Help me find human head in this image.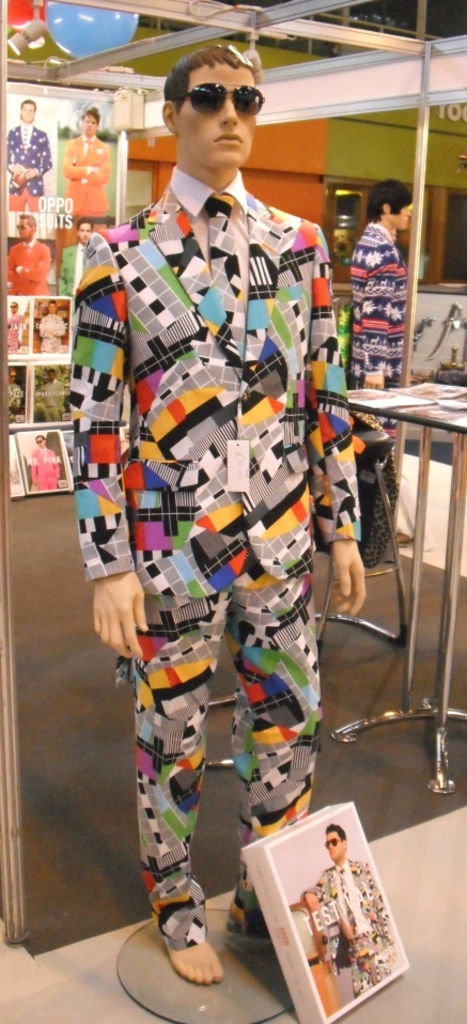
Found it: x1=10, y1=302, x2=20, y2=313.
